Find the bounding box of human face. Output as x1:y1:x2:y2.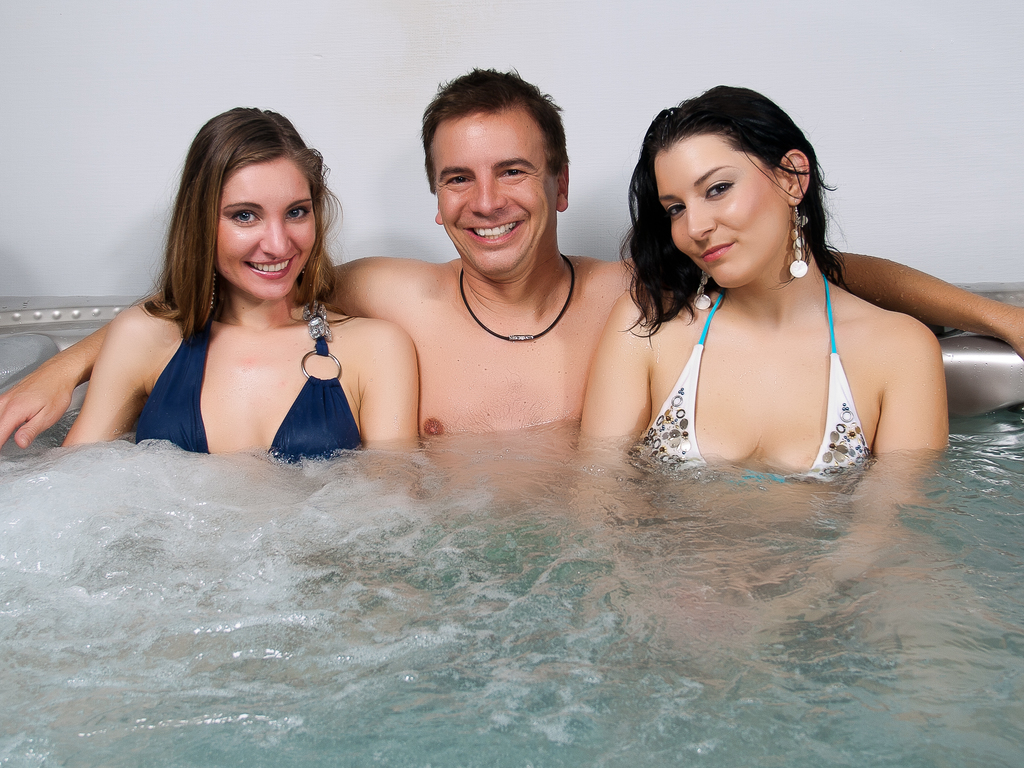
434:113:556:276.
